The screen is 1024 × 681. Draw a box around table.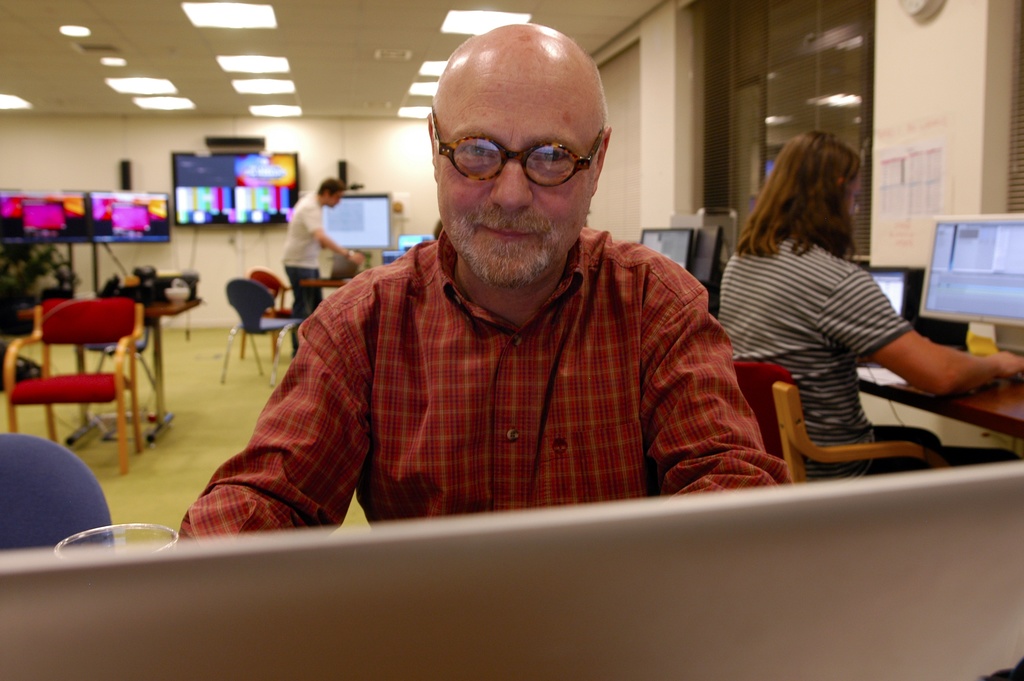
[20,297,198,444].
